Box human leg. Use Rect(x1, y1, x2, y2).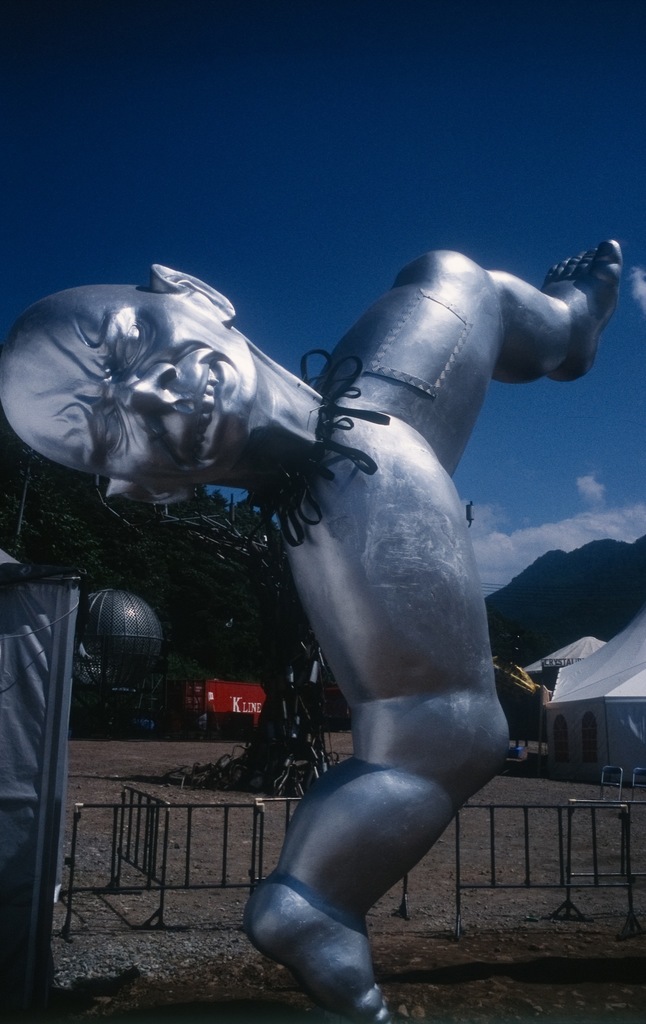
Rect(284, 455, 490, 992).
